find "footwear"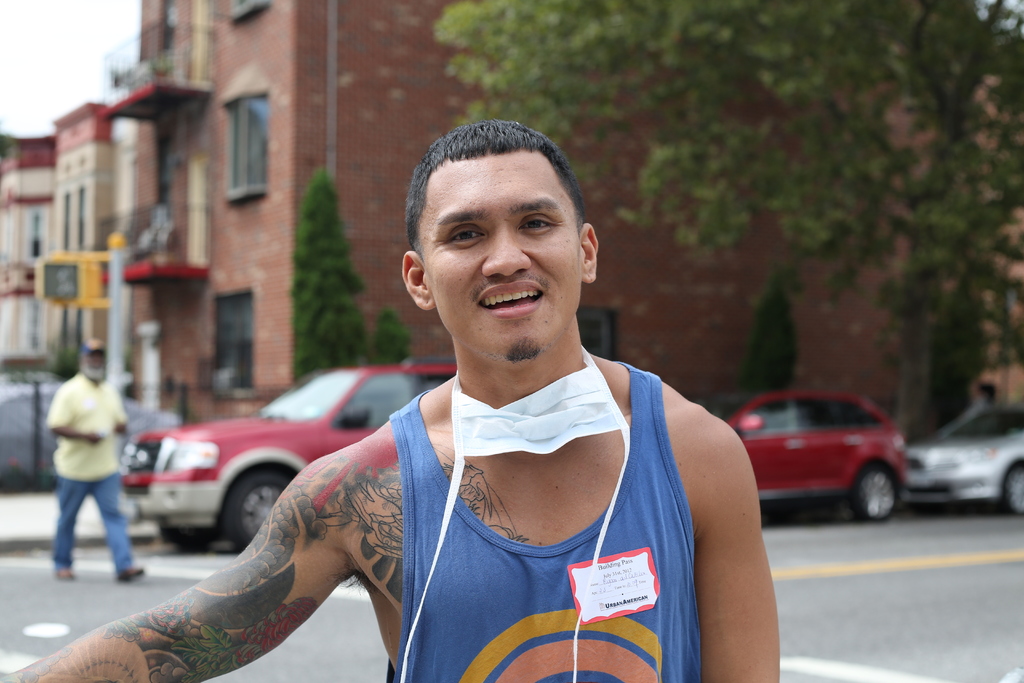
<bbox>54, 566, 77, 582</bbox>
